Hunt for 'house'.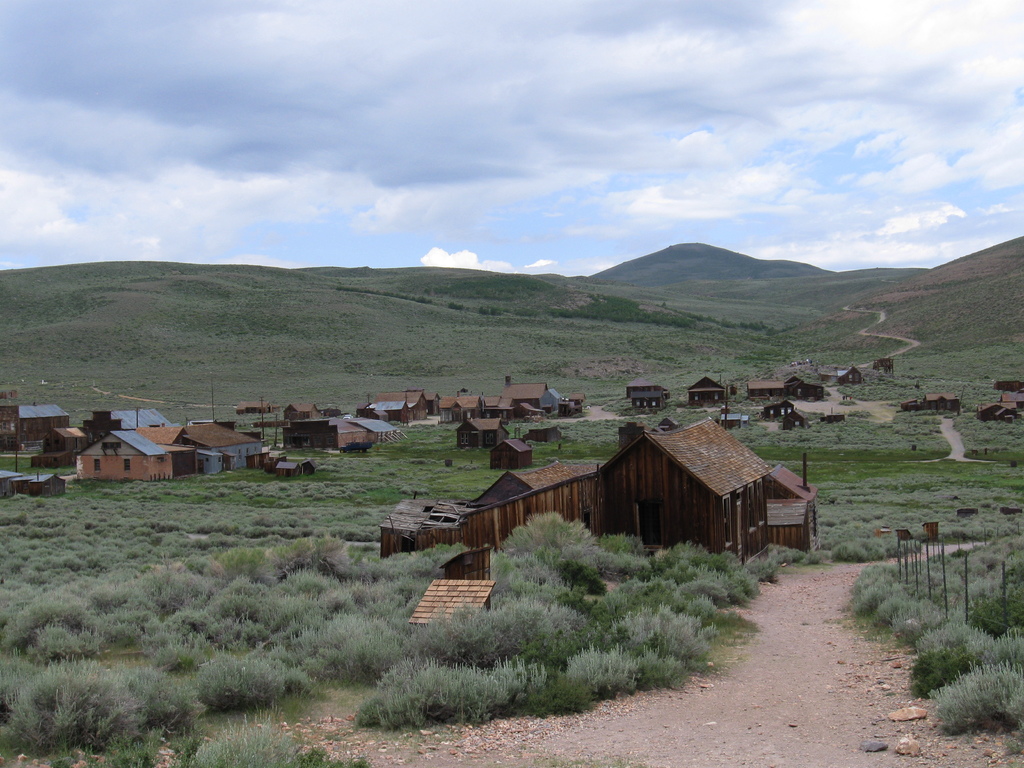
Hunted down at (785,405,849,430).
